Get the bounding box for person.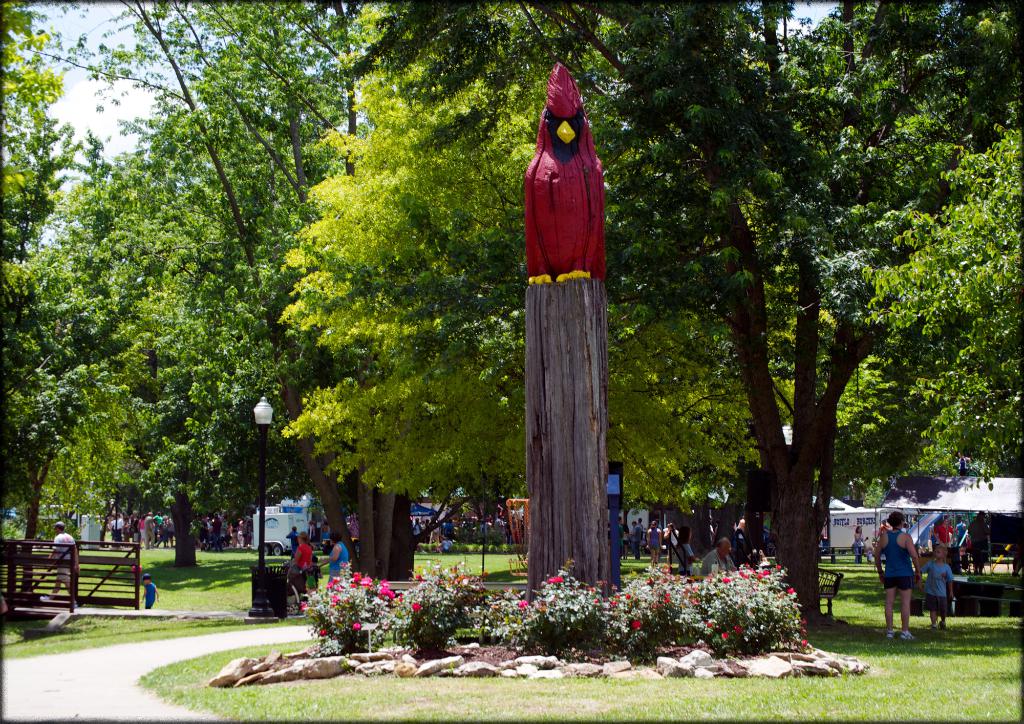
<bbox>662, 520, 684, 570</bbox>.
